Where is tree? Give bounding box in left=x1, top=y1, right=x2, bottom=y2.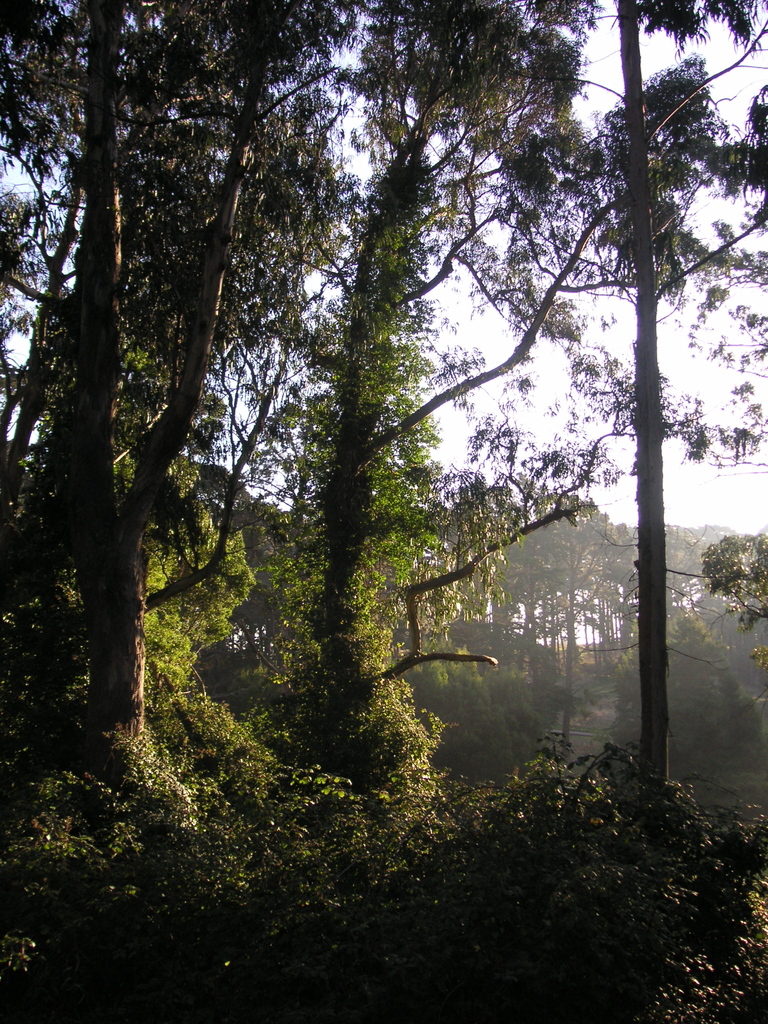
left=496, top=3, right=725, bottom=804.
